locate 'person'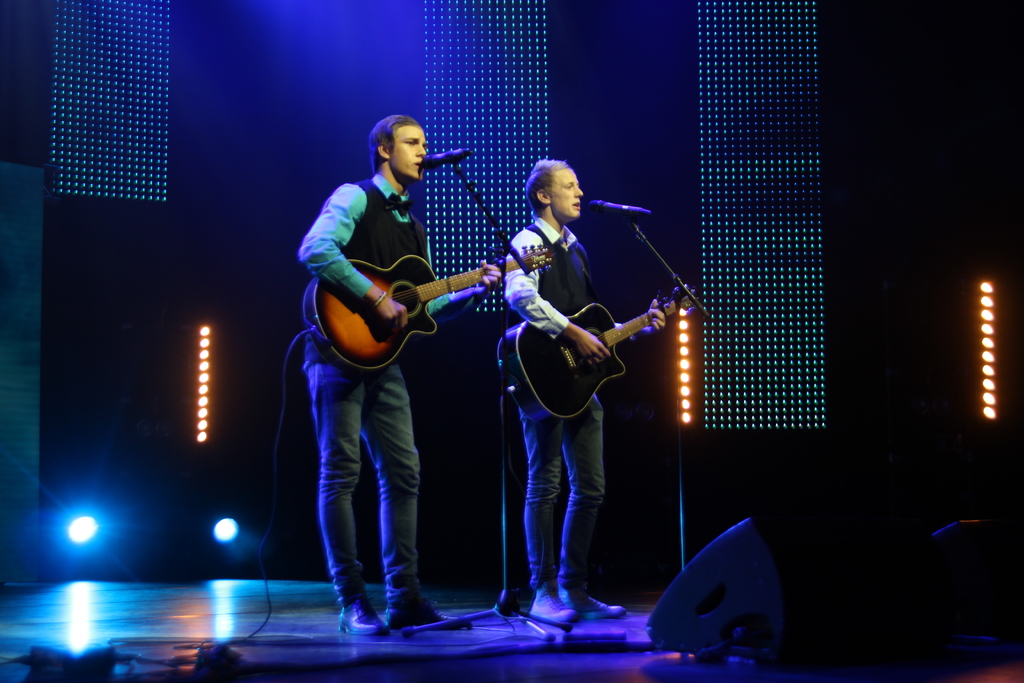
<bbox>300, 115, 498, 632</bbox>
